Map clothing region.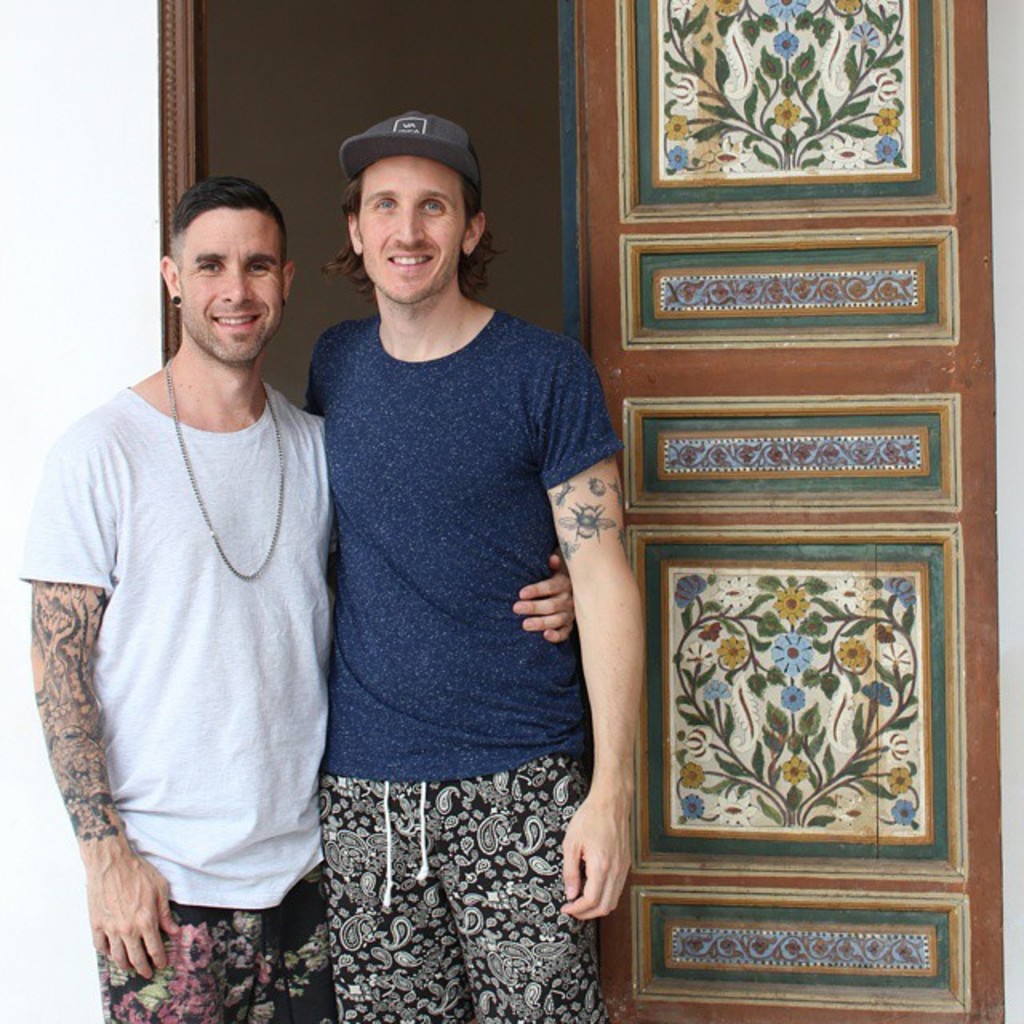
Mapped to detection(304, 296, 637, 1022).
